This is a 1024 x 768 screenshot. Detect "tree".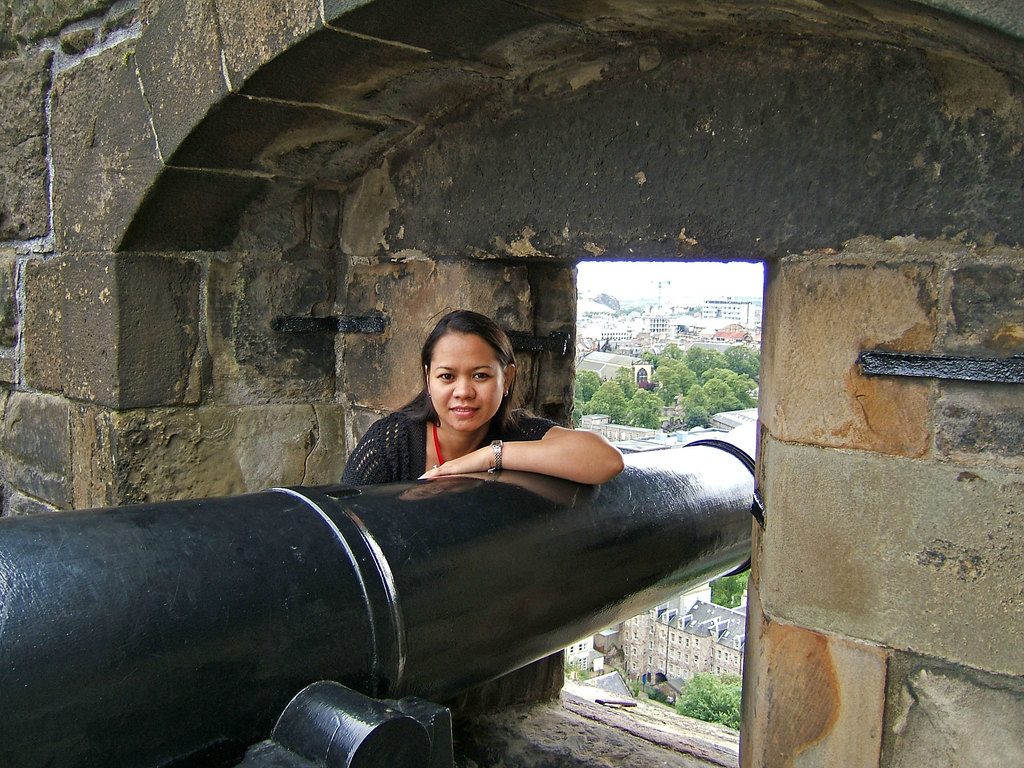
box=[673, 675, 744, 732].
